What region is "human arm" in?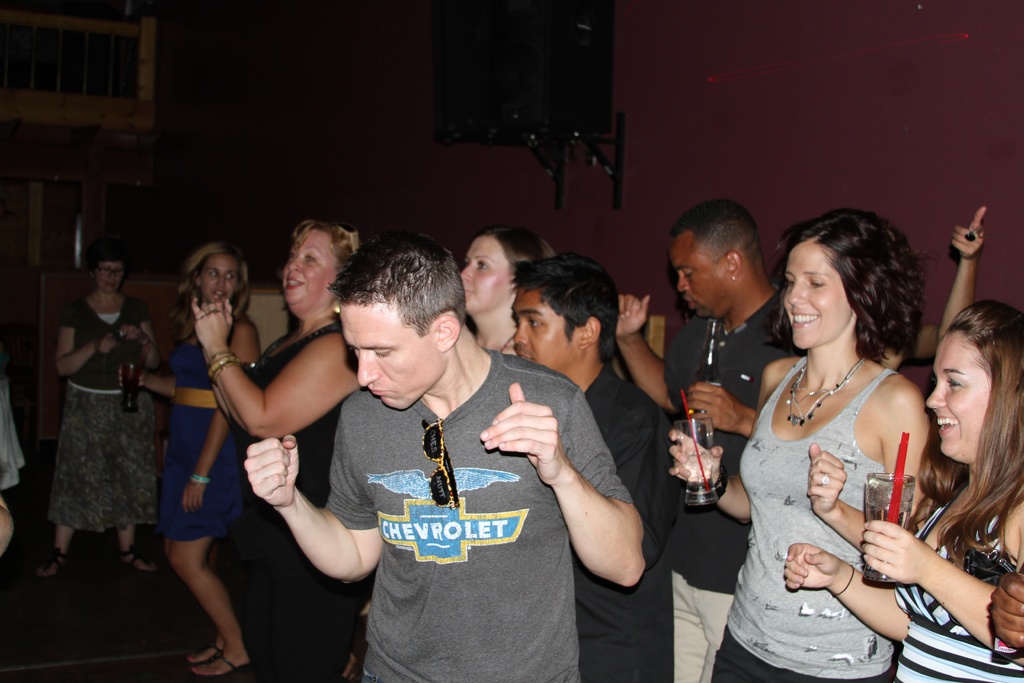
(x1=988, y1=572, x2=1023, y2=650).
